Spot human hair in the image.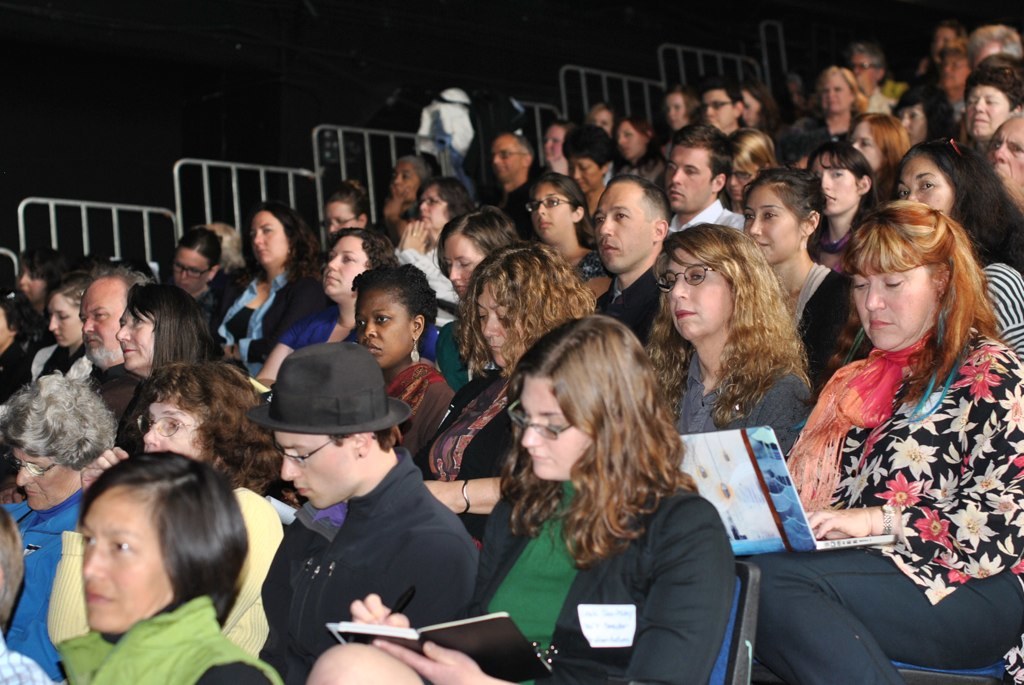
human hair found at (x1=529, y1=168, x2=601, y2=248).
